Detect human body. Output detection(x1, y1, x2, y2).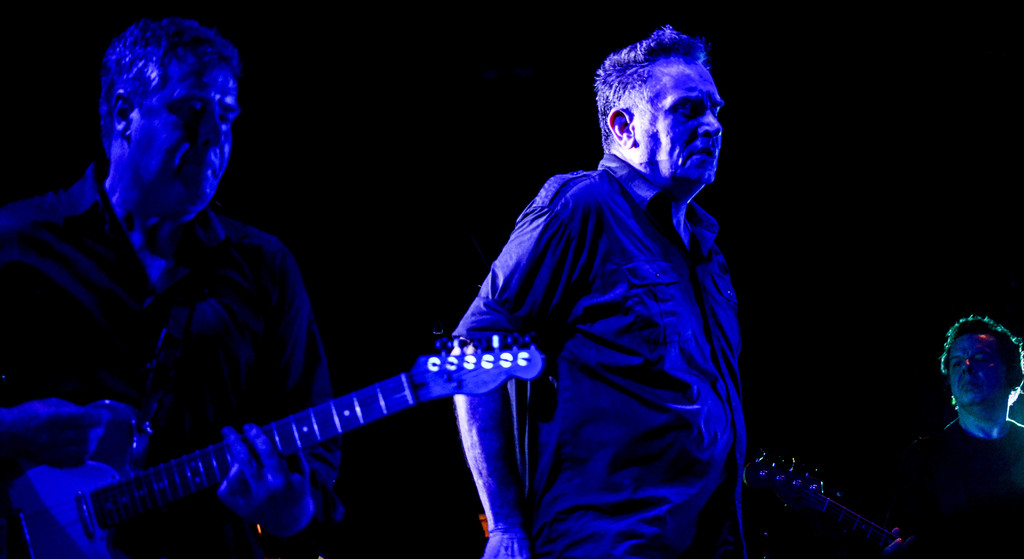
detection(892, 415, 1023, 558).
